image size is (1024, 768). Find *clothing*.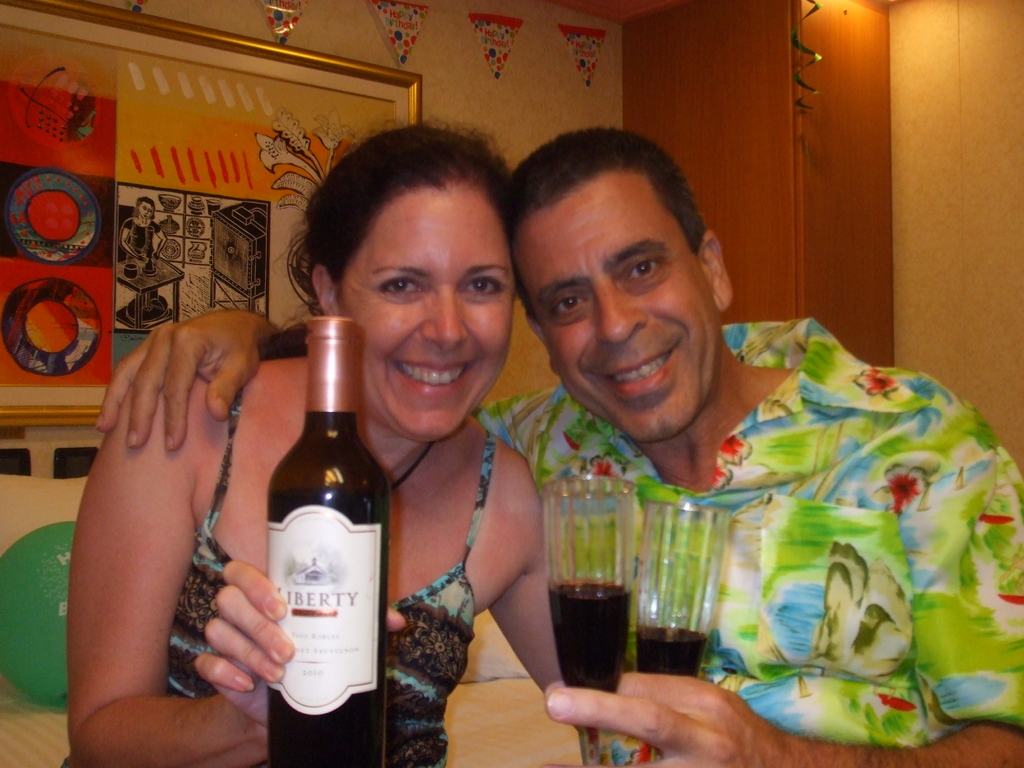
l=488, t=318, r=1023, b=767.
